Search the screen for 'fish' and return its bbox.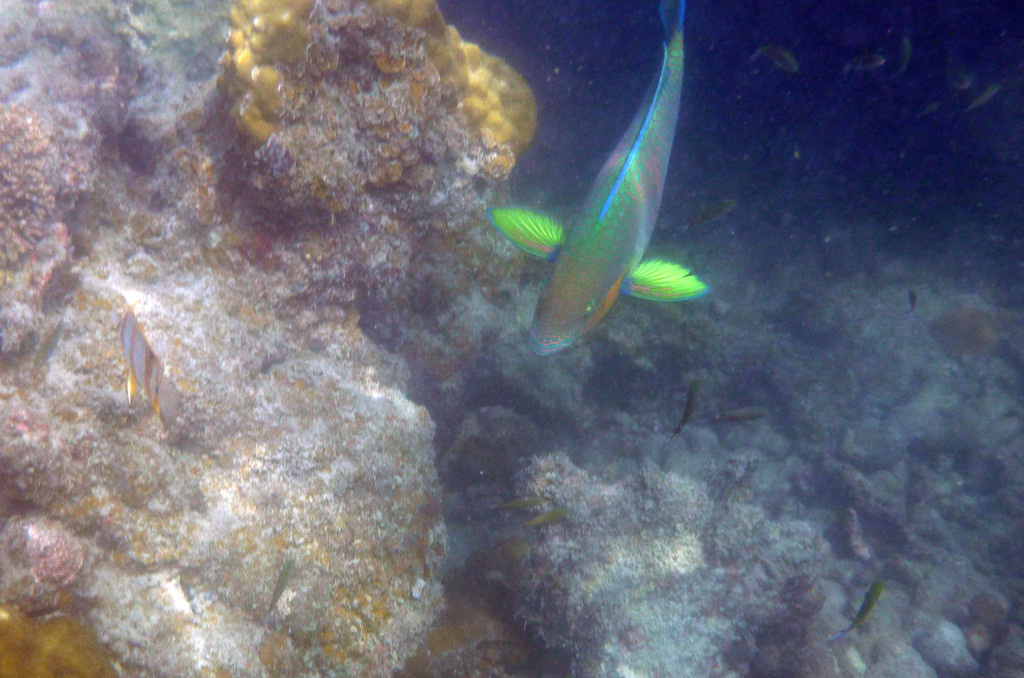
Found: Rect(255, 561, 295, 617).
